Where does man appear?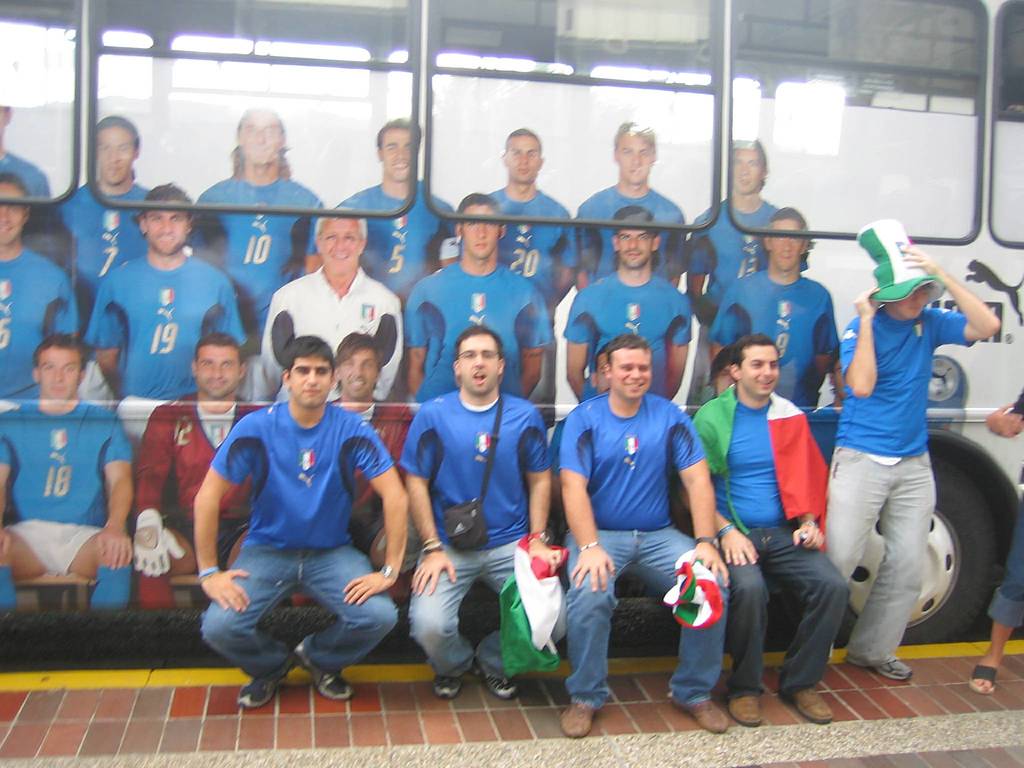
Appears at BBox(403, 323, 567, 694).
